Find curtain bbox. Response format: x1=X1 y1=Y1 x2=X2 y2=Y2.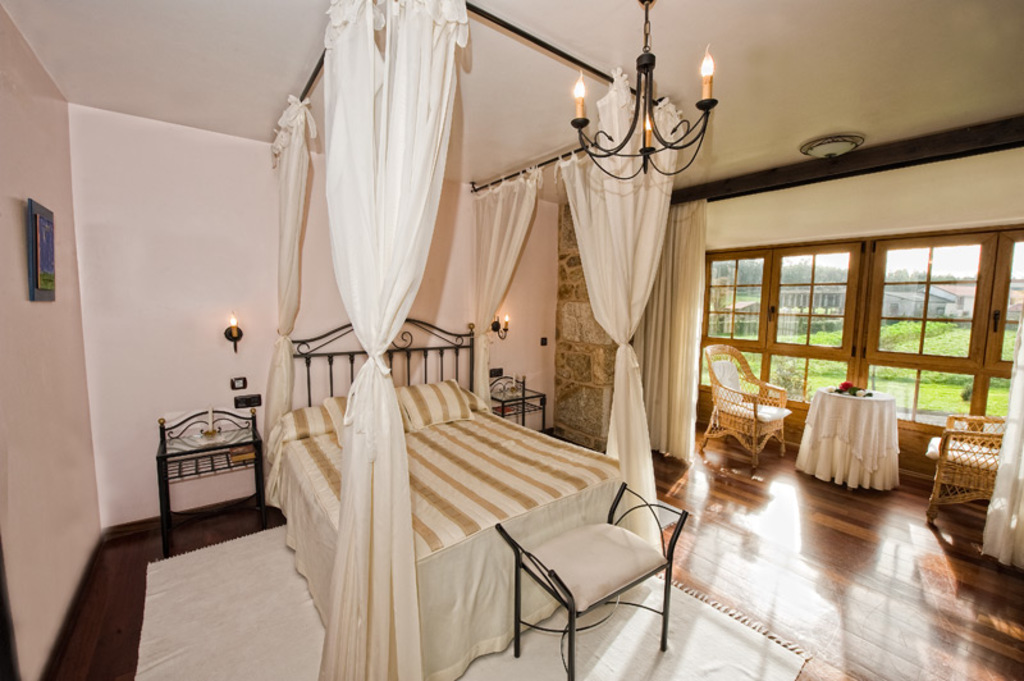
x1=264 y1=92 x2=320 y2=474.
